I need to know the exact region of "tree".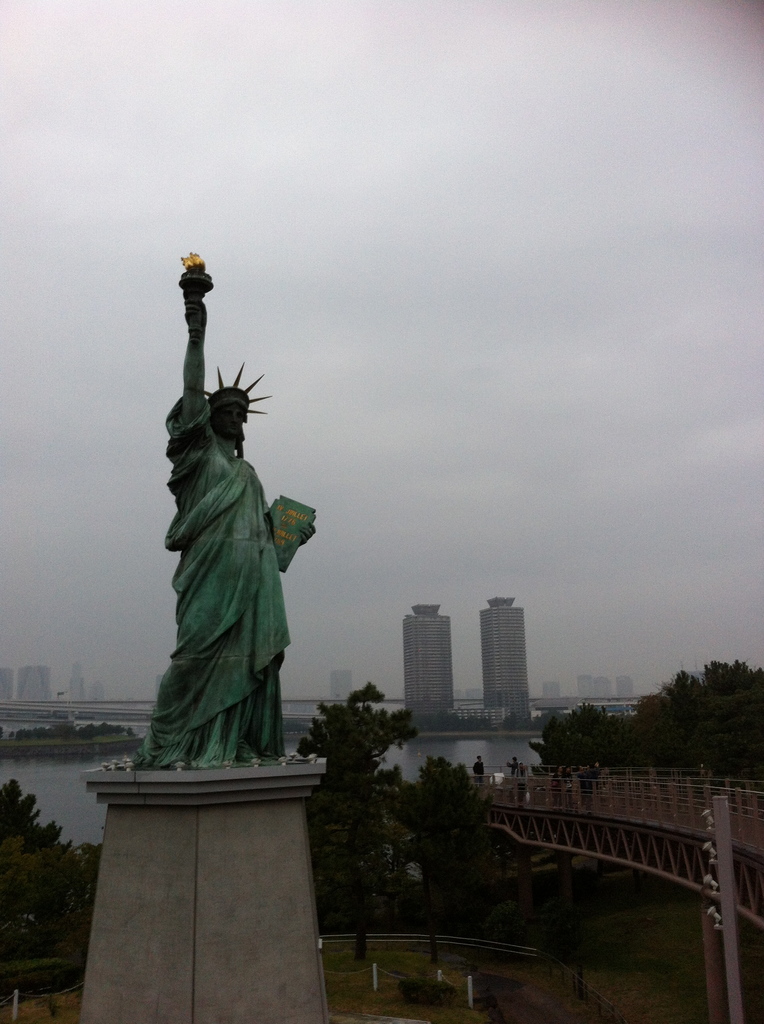
Region: bbox=[0, 778, 104, 988].
